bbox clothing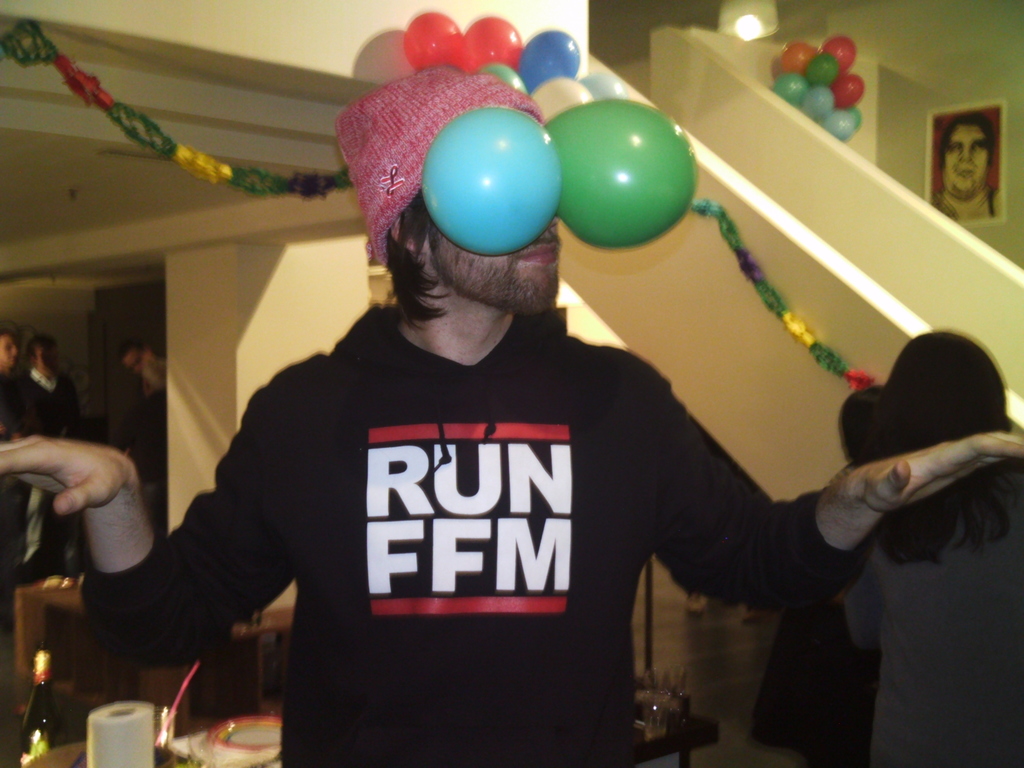
x1=142 y1=255 x2=739 y2=744
